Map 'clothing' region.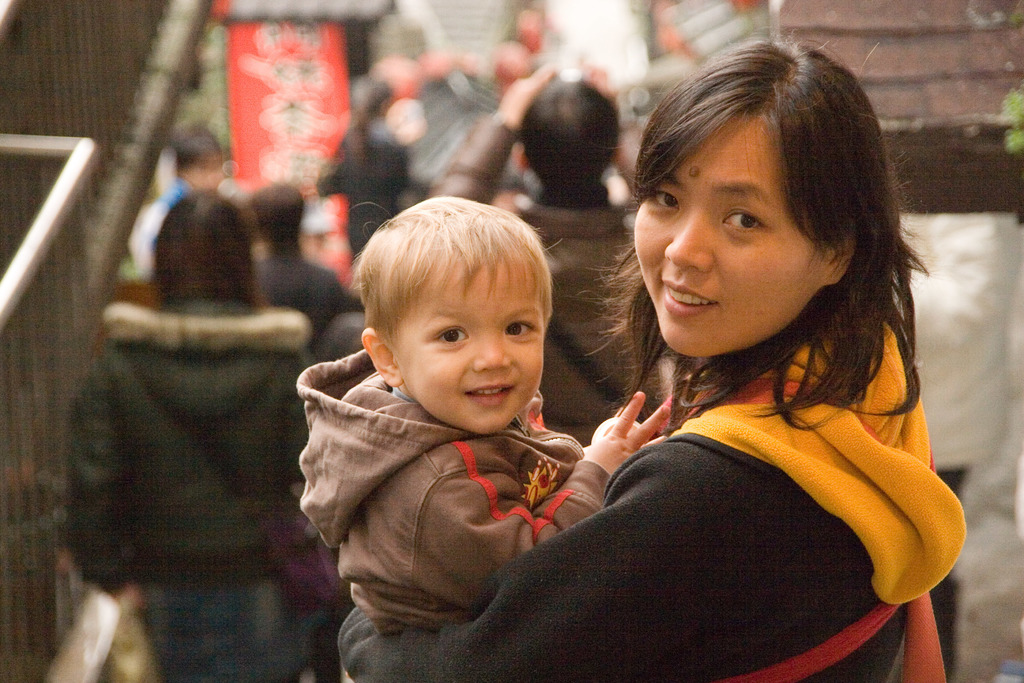
Mapped to x1=254, y1=247, x2=362, y2=329.
